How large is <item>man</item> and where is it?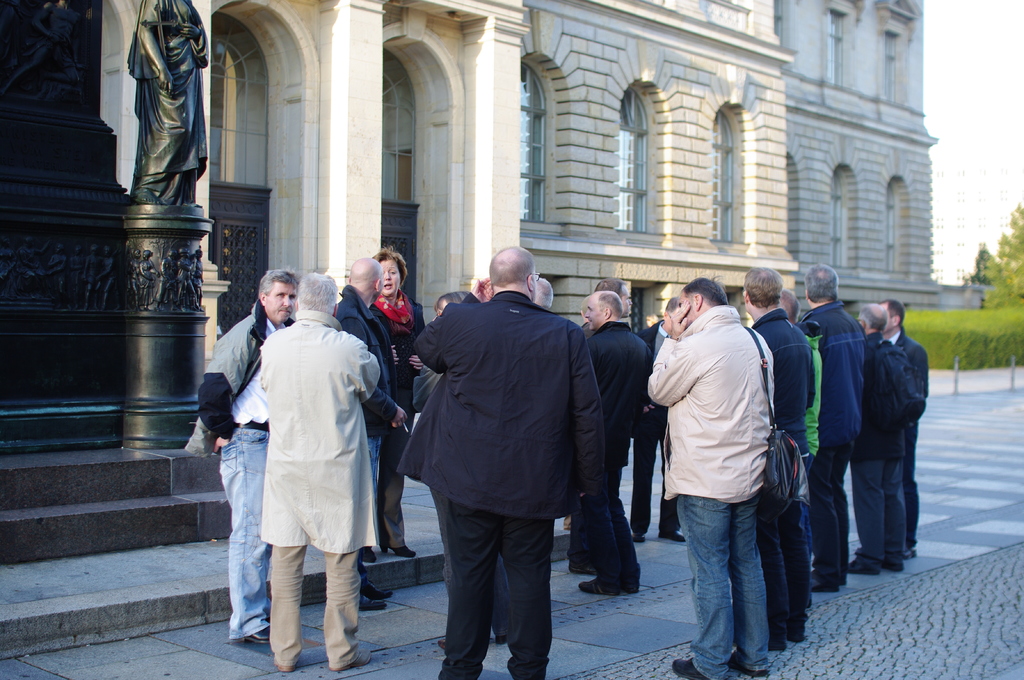
Bounding box: Rect(579, 292, 655, 595).
